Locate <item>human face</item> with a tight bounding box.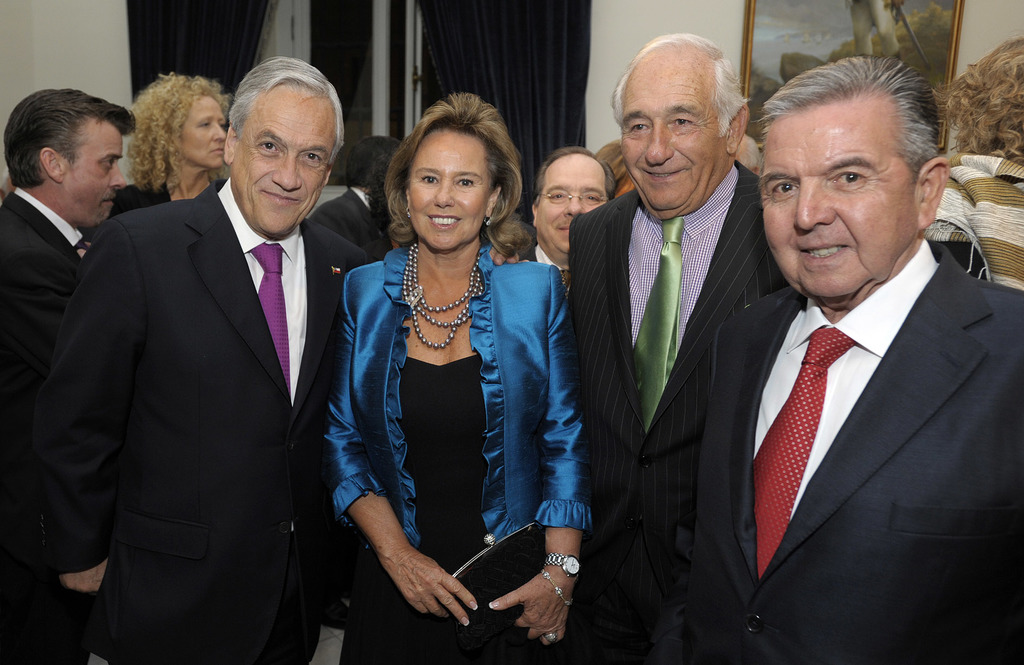
l=757, t=95, r=916, b=295.
